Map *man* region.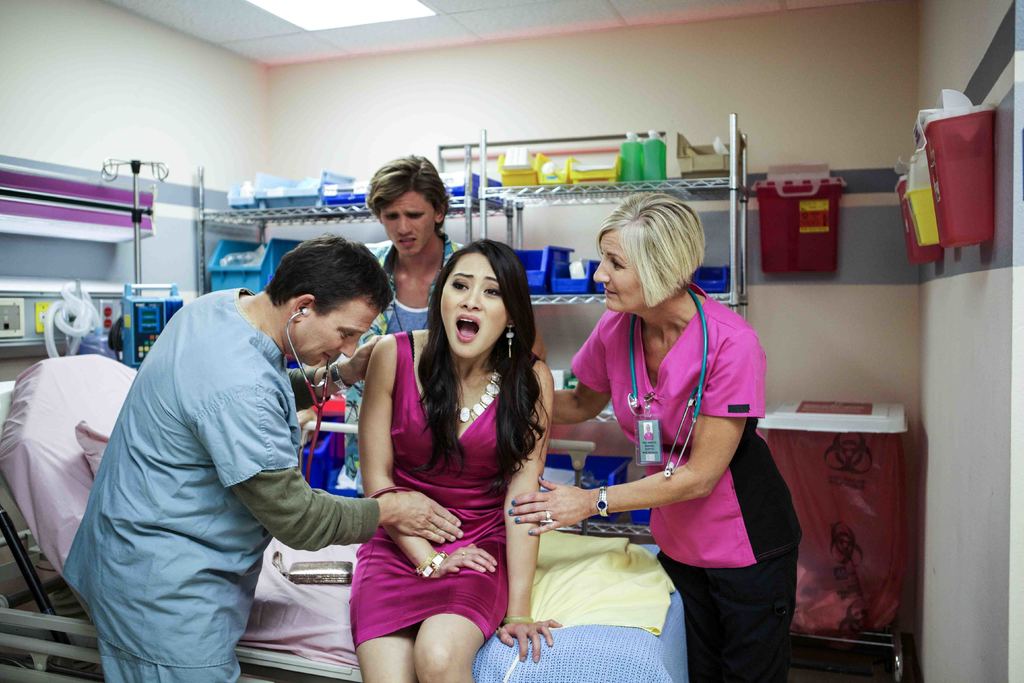
Mapped to x1=87, y1=242, x2=402, y2=677.
